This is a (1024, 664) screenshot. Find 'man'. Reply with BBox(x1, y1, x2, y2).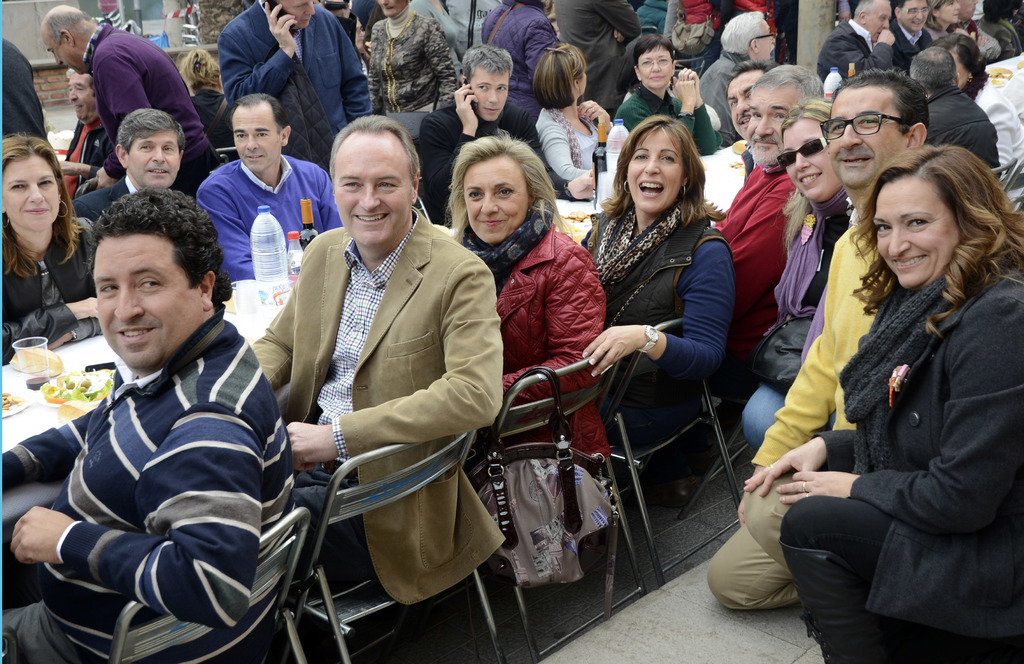
BBox(714, 61, 826, 370).
